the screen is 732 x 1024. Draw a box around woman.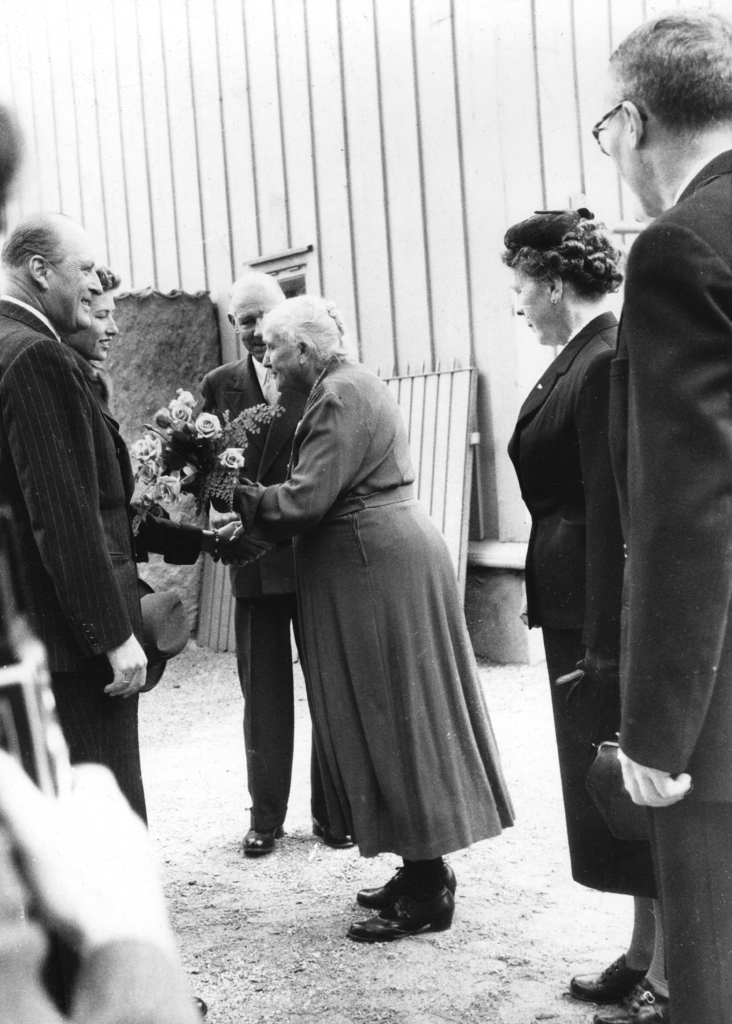
[left=512, top=207, right=669, bottom=1022].
